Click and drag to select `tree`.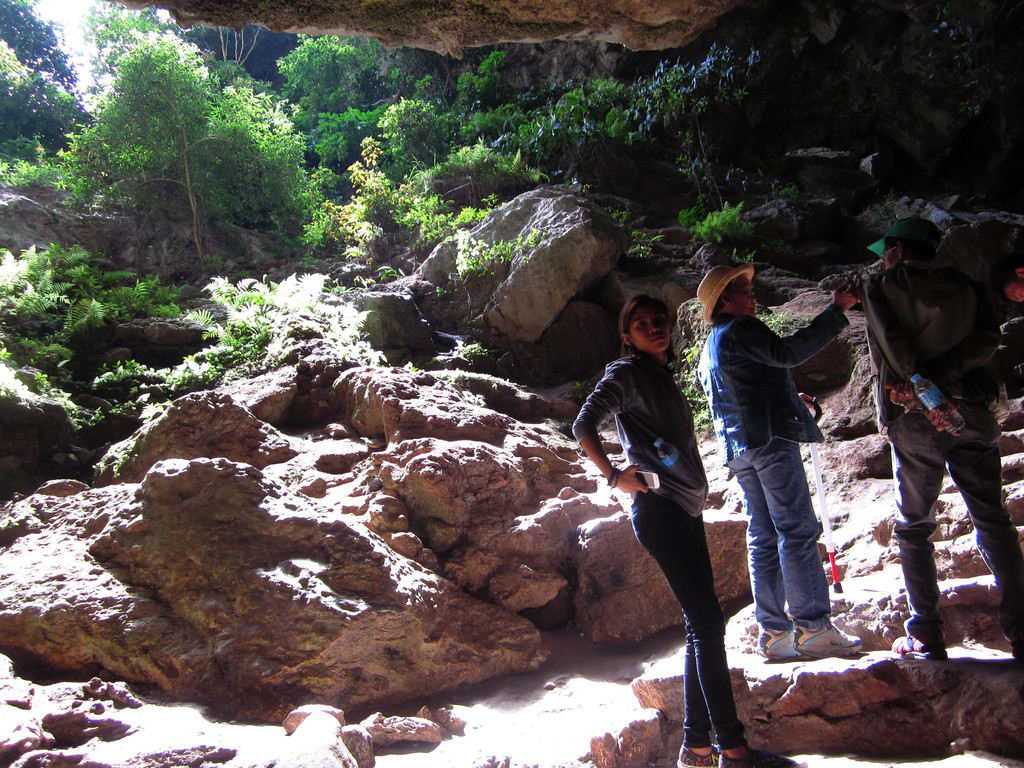
Selection: bbox=(263, 31, 396, 230).
